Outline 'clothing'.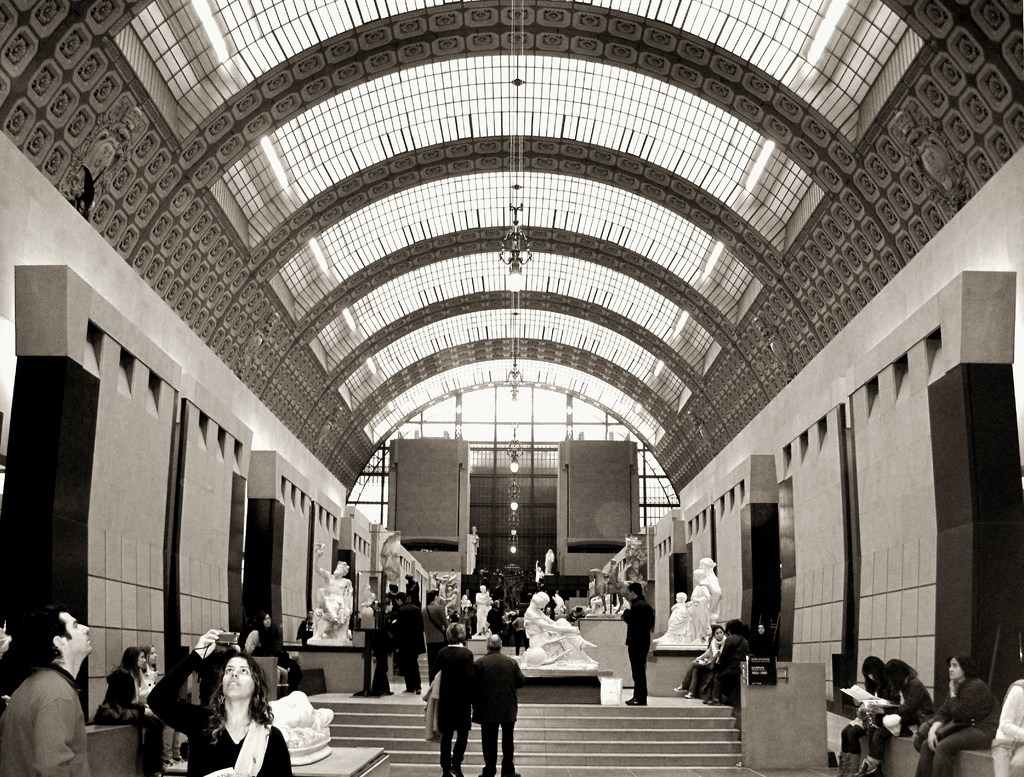
Outline: [left=141, top=655, right=293, bottom=770].
